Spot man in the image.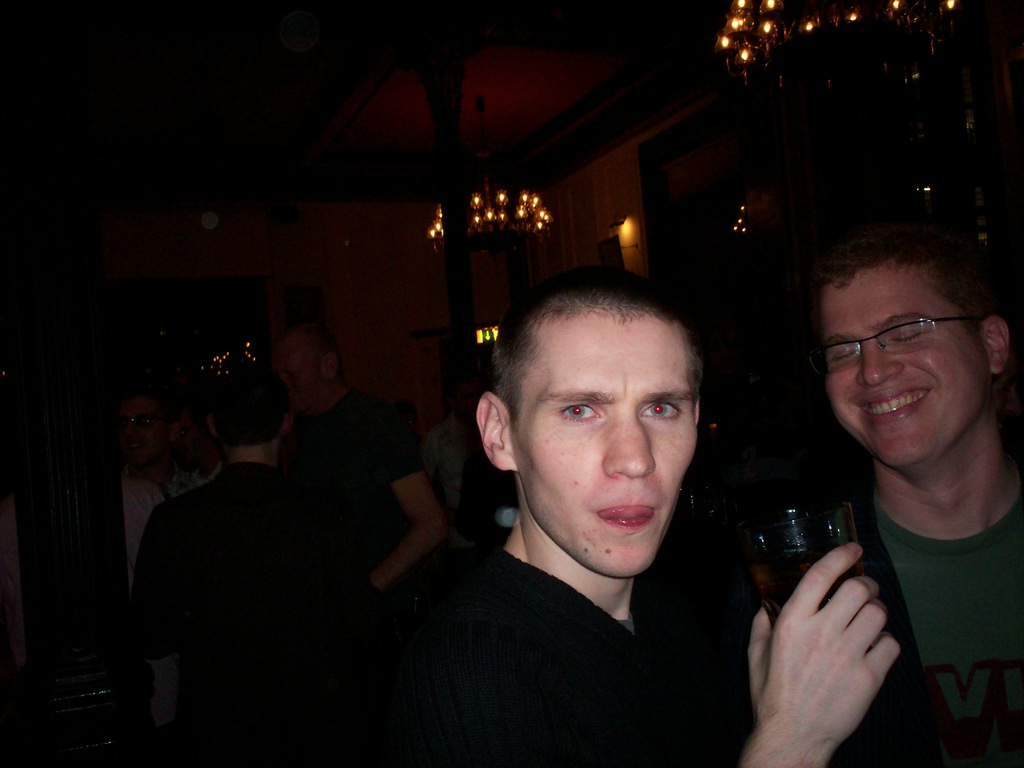
man found at {"x1": 362, "y1": 269, "x2": 906, "y2": 767}.
